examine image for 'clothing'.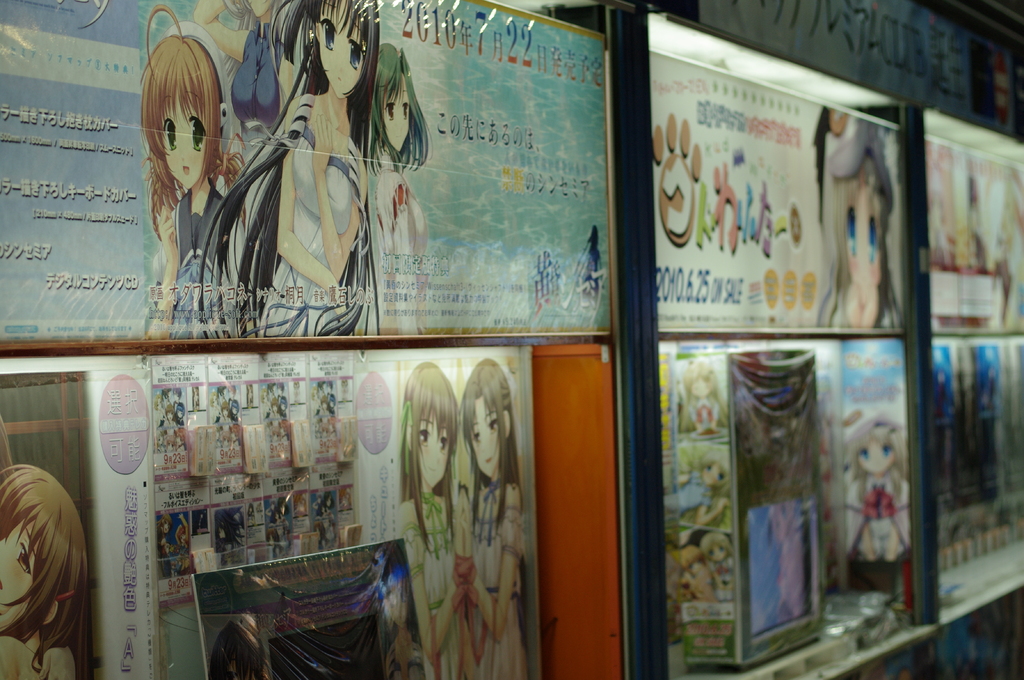
Examination result: 819/281/890/334.
